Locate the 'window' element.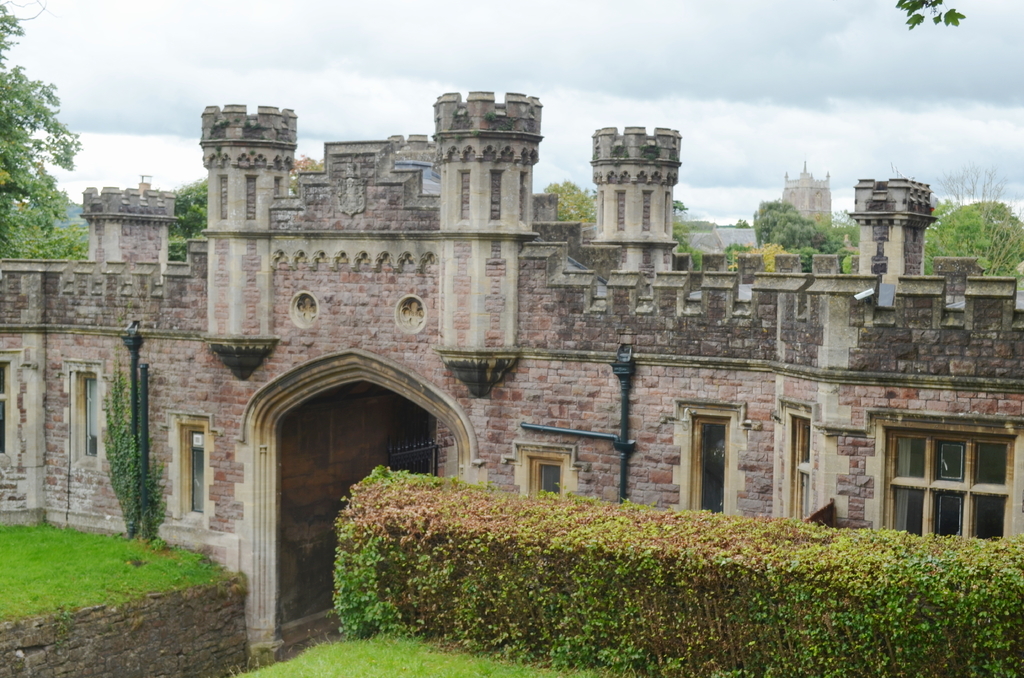
Element bbox: [x1=0, y1=357, x2=40, y2=463].
